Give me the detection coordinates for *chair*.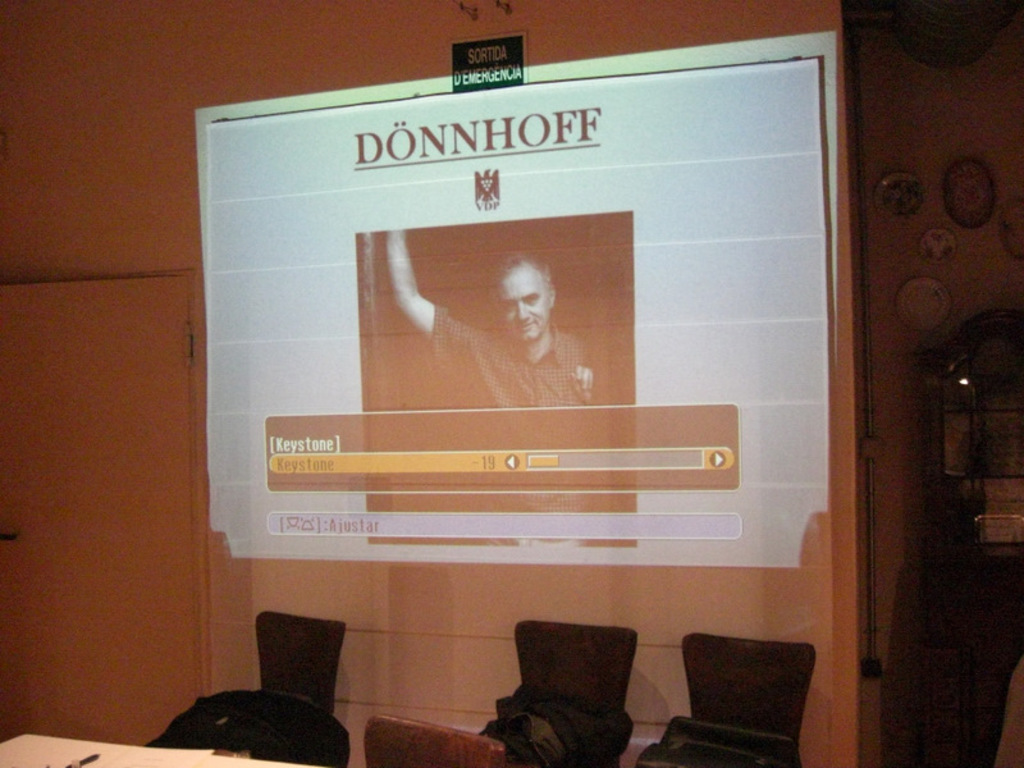
Rect(253, 612, 348, 712).
